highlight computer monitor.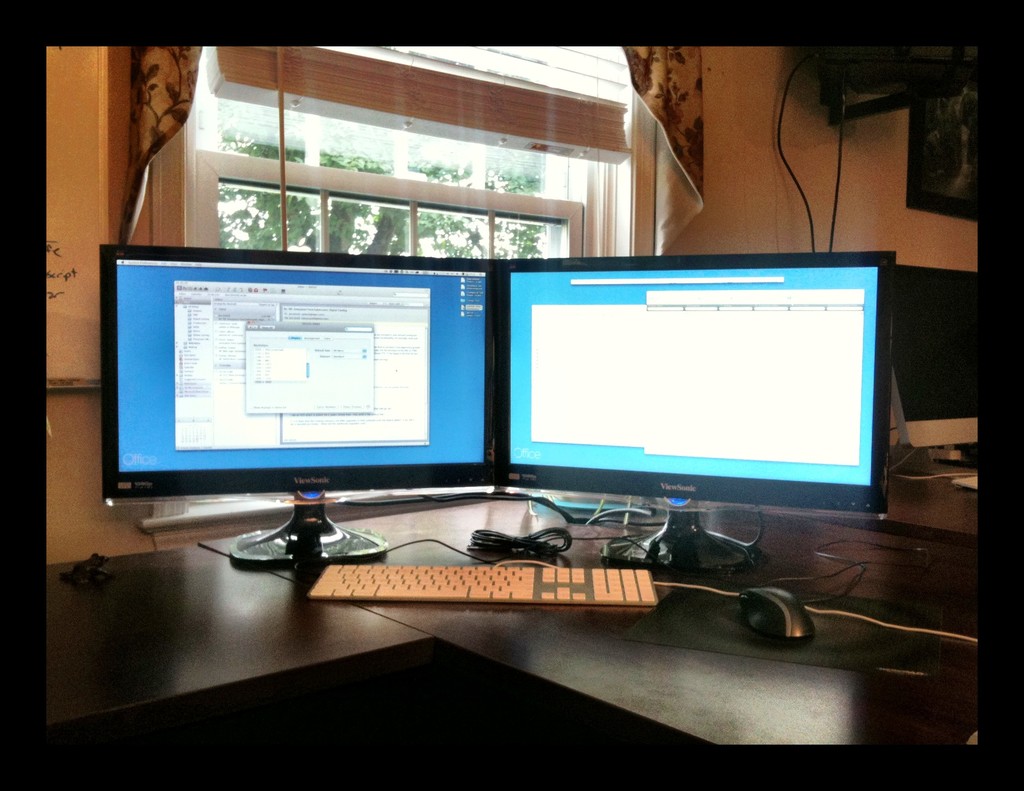
Highlighted region: <region>498, 295, 889, 567</region>.
